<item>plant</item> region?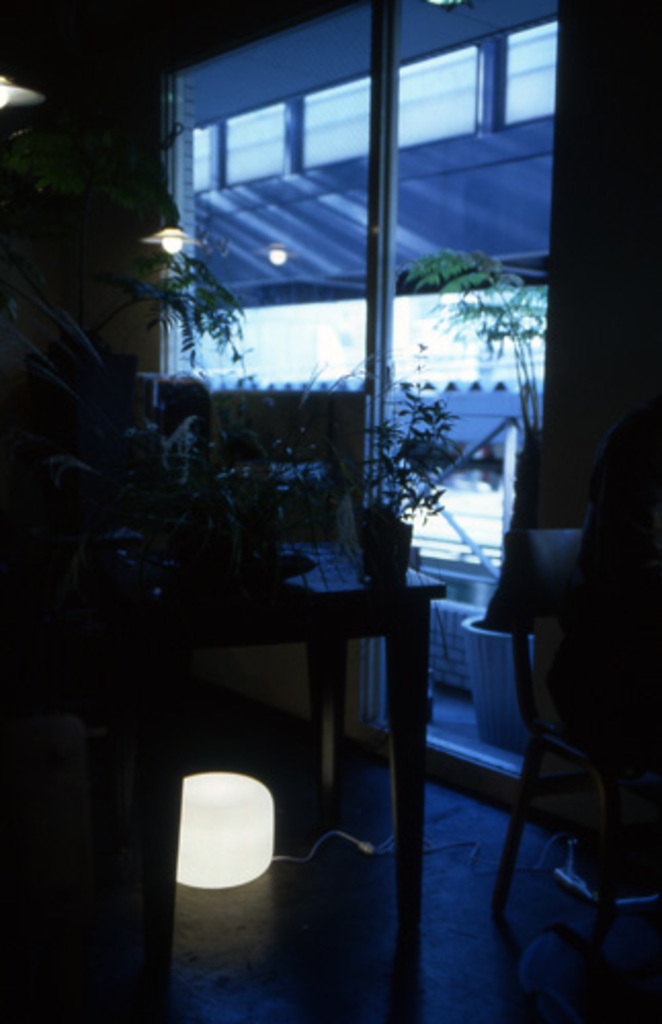
<region>377, 242, 557, 453</region>
